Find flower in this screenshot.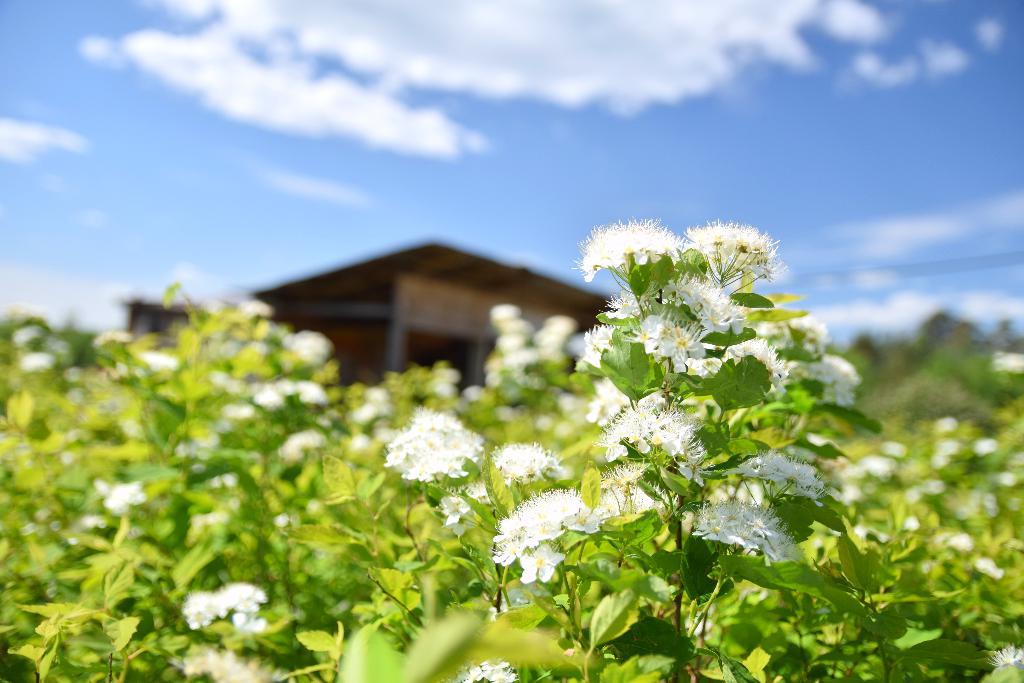
The bounding box for flower is l=492, t=433, r=559, b=481.
